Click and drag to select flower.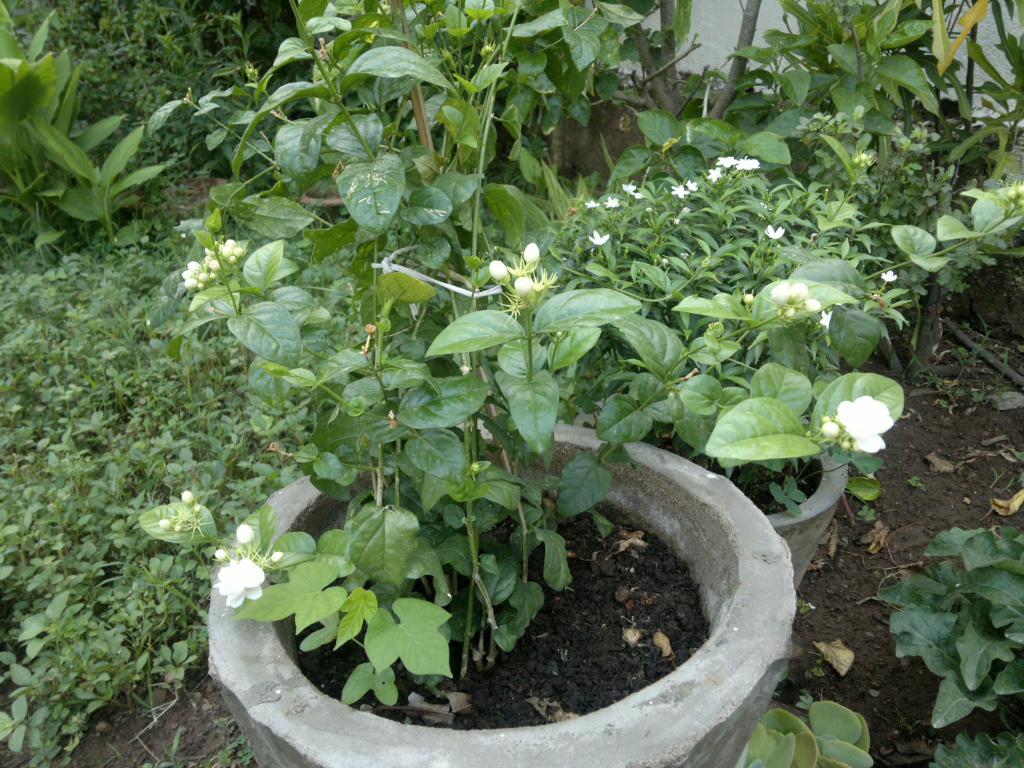
Selection: 716, 154, 737, 168.
